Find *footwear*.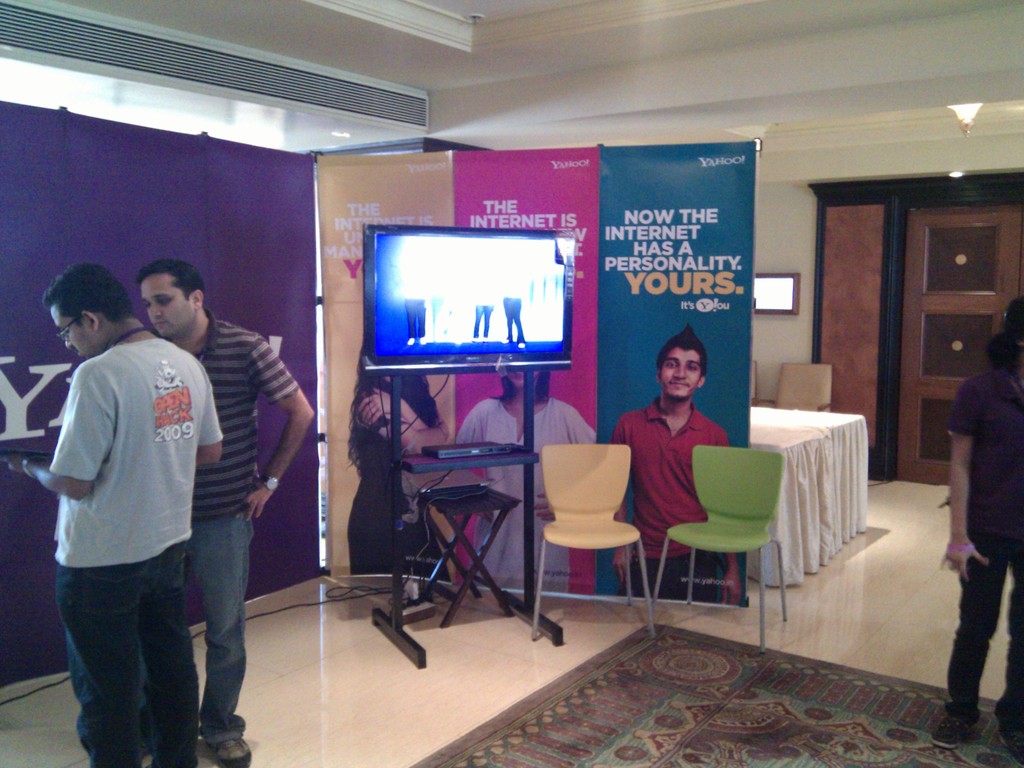
x1=207 y1=737 x2=251 y2=767.
